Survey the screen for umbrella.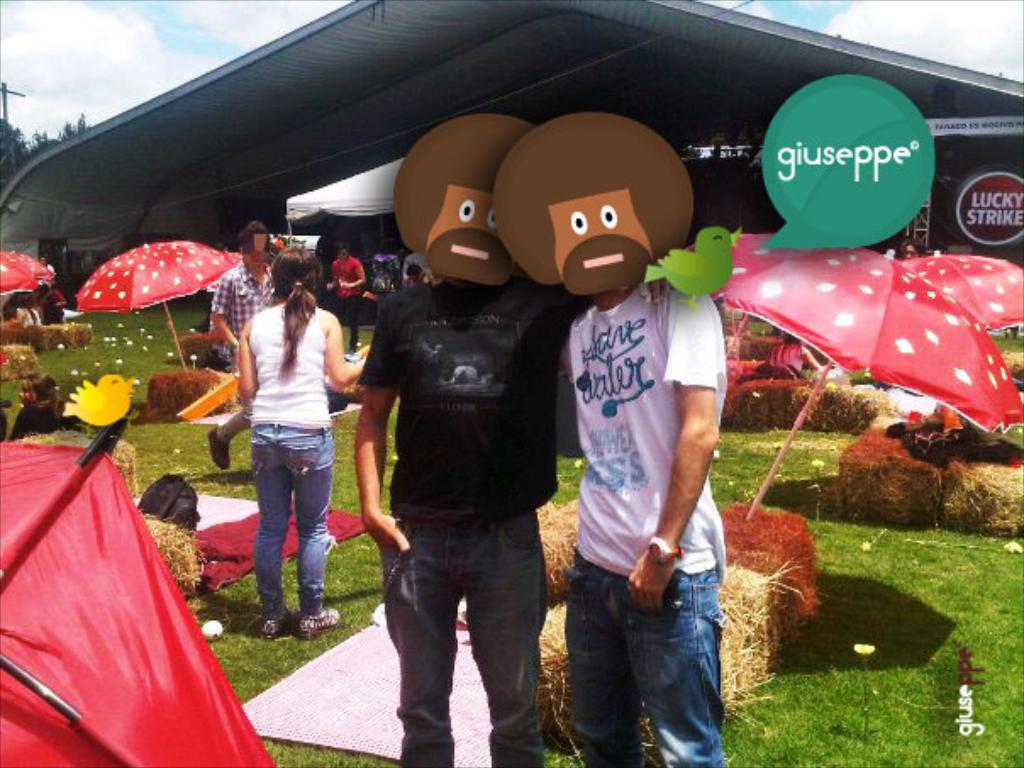
Survey found: [left=0, top=249, right=54, bottom=298].
